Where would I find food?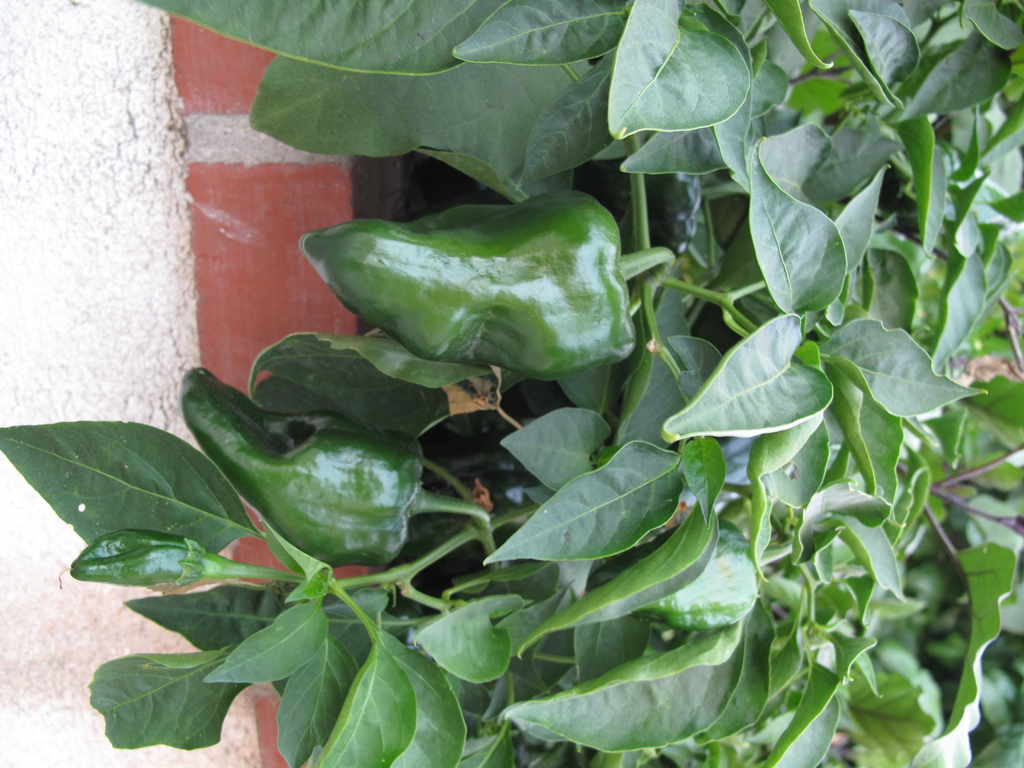
At (x1=291, y1=183, x2=643, y2=376).
